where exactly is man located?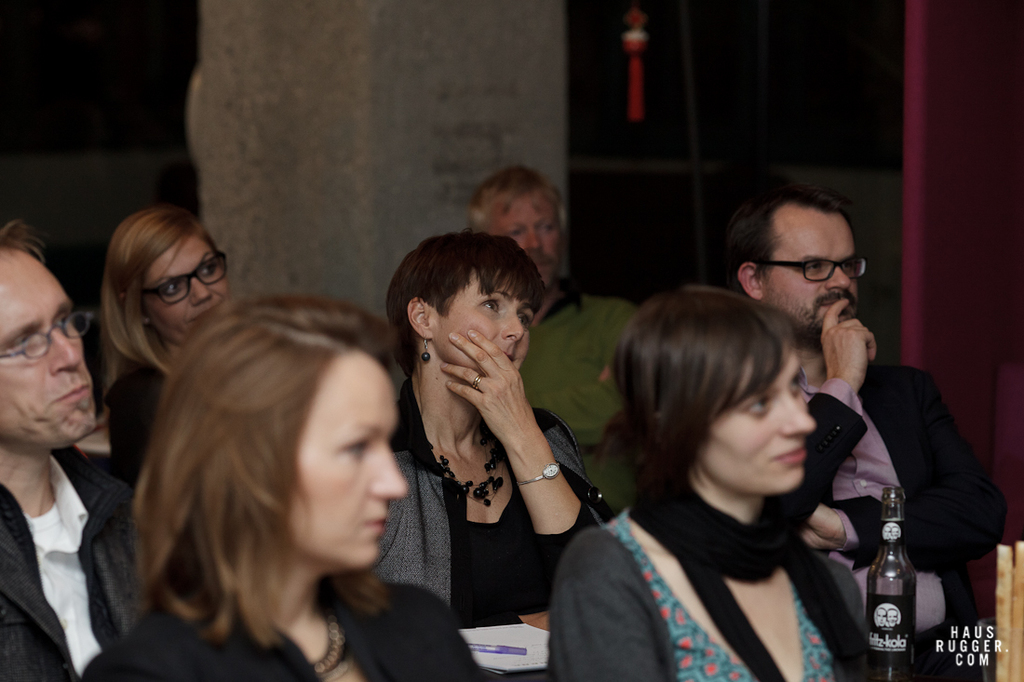
Its bounding box is BBox(0, 219, 146, 681).
